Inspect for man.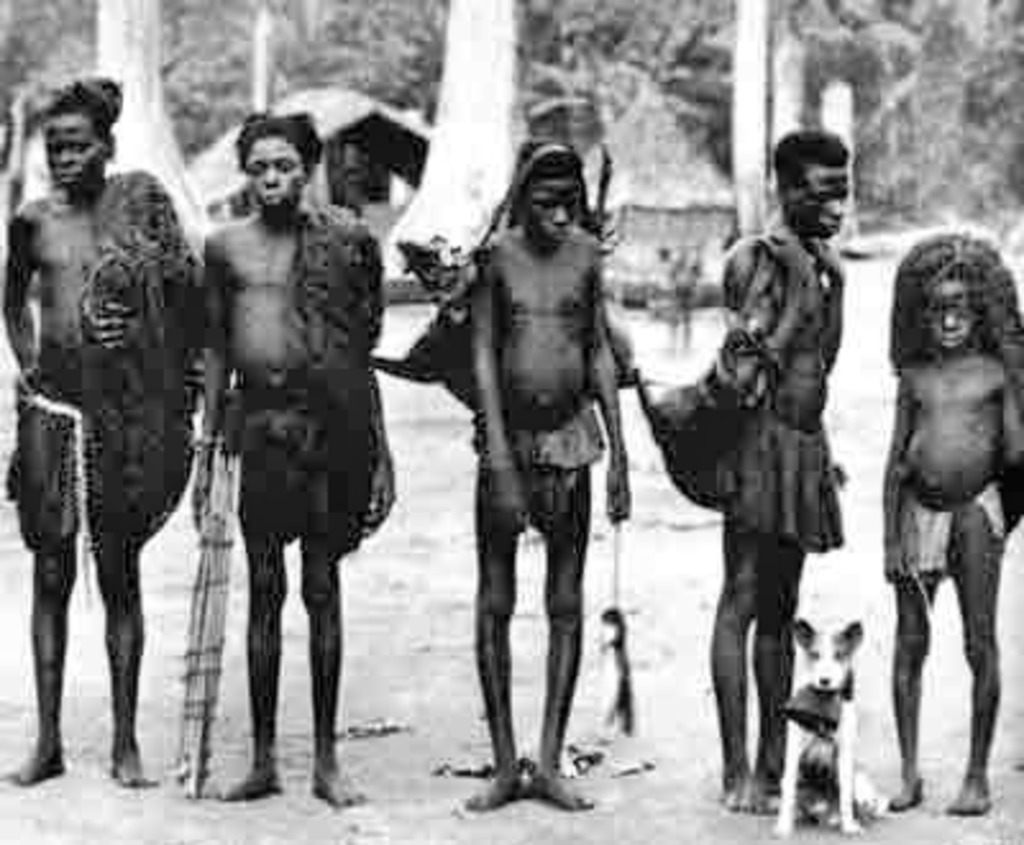
Inspection: x1=466, y1=154, x2=632, y2=817.
